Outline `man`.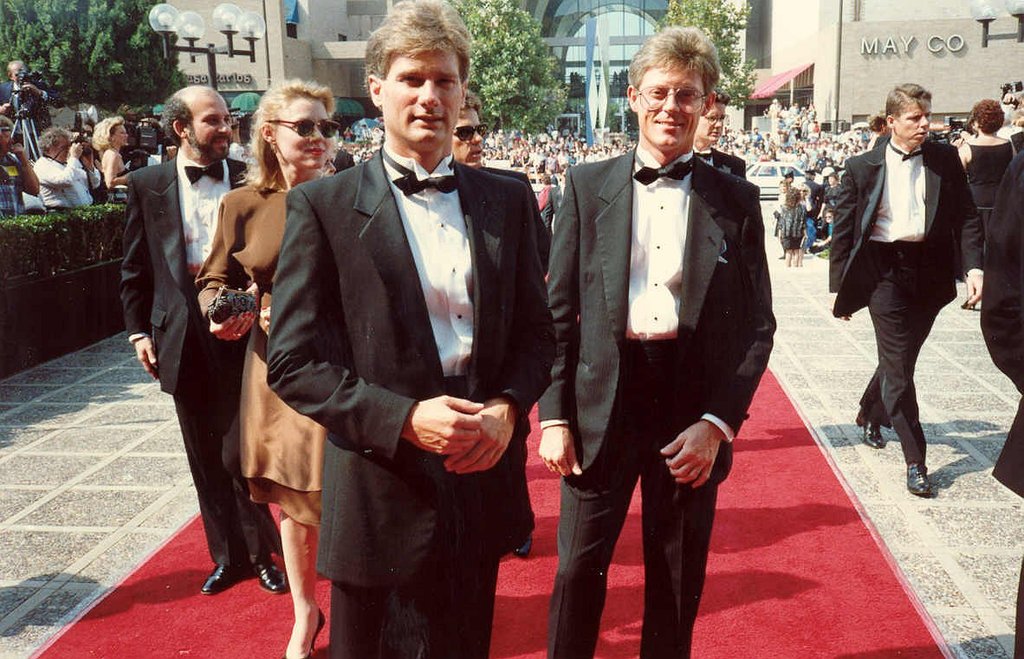
Outline: {"left": 0, "top": 60, "right": 54, "bottom": 164}.
